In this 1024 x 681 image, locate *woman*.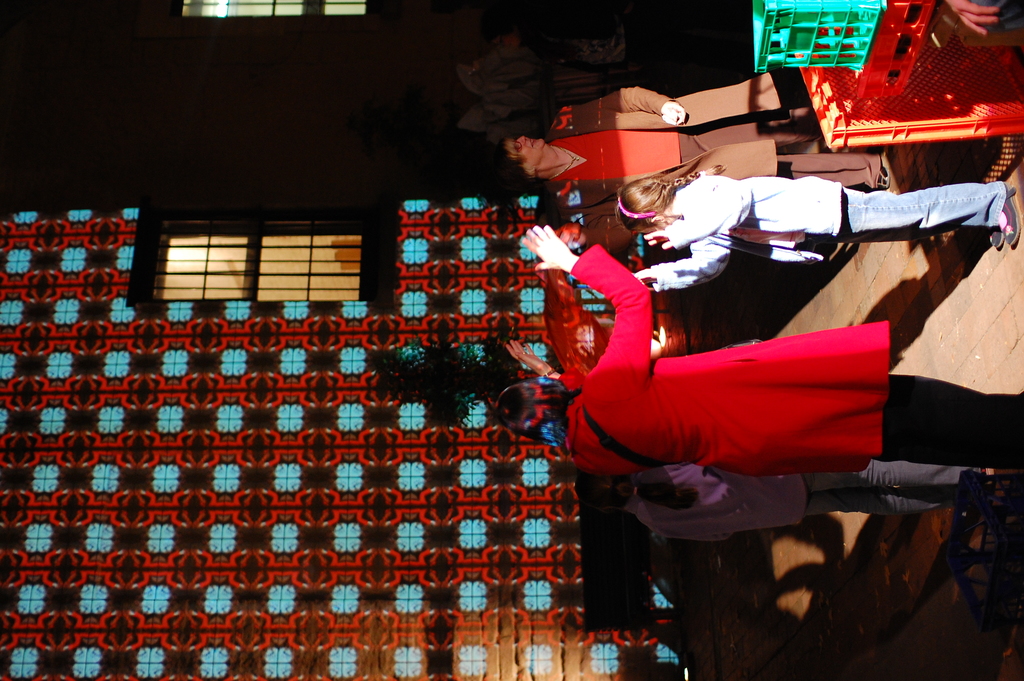
Bounding box: left=491, top=70, right=892, bottom=190.
